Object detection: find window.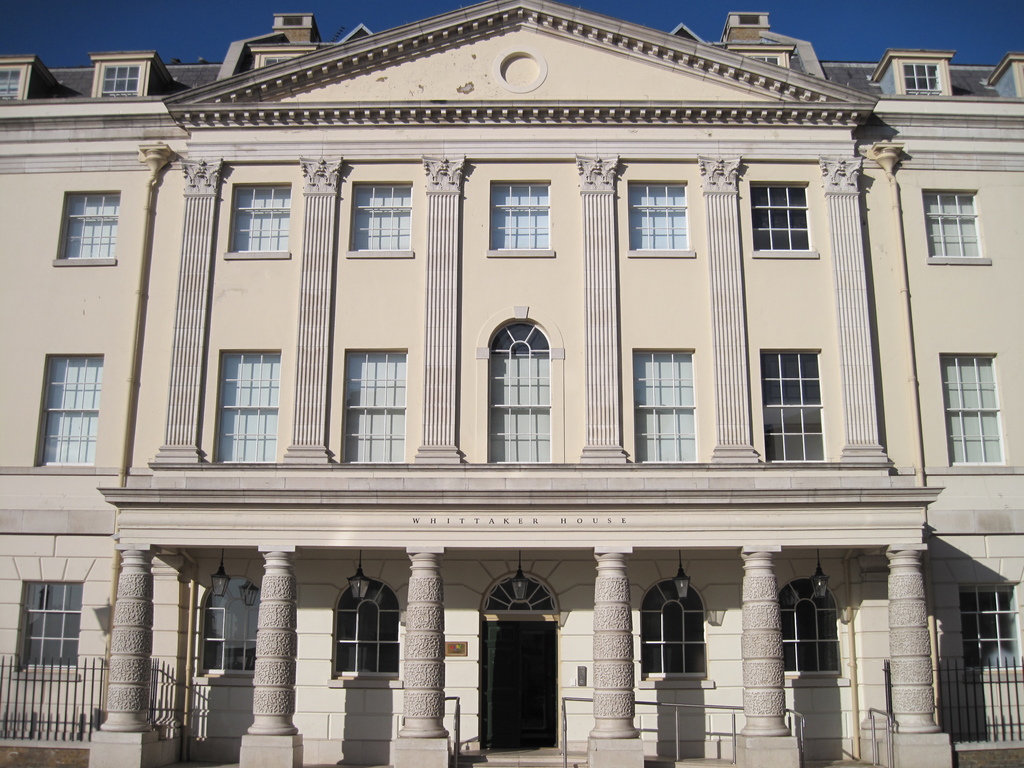
[x1=920, y1=189, x2=987, y2=266].
